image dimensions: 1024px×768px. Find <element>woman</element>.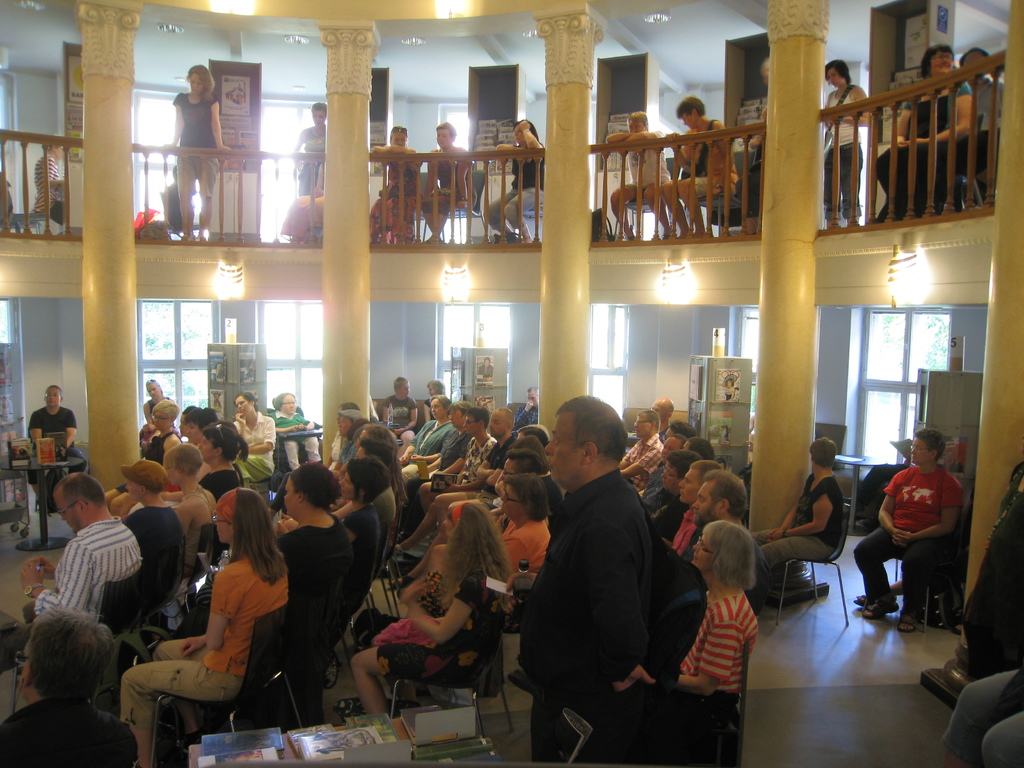
[815, 52, 878, 227].
